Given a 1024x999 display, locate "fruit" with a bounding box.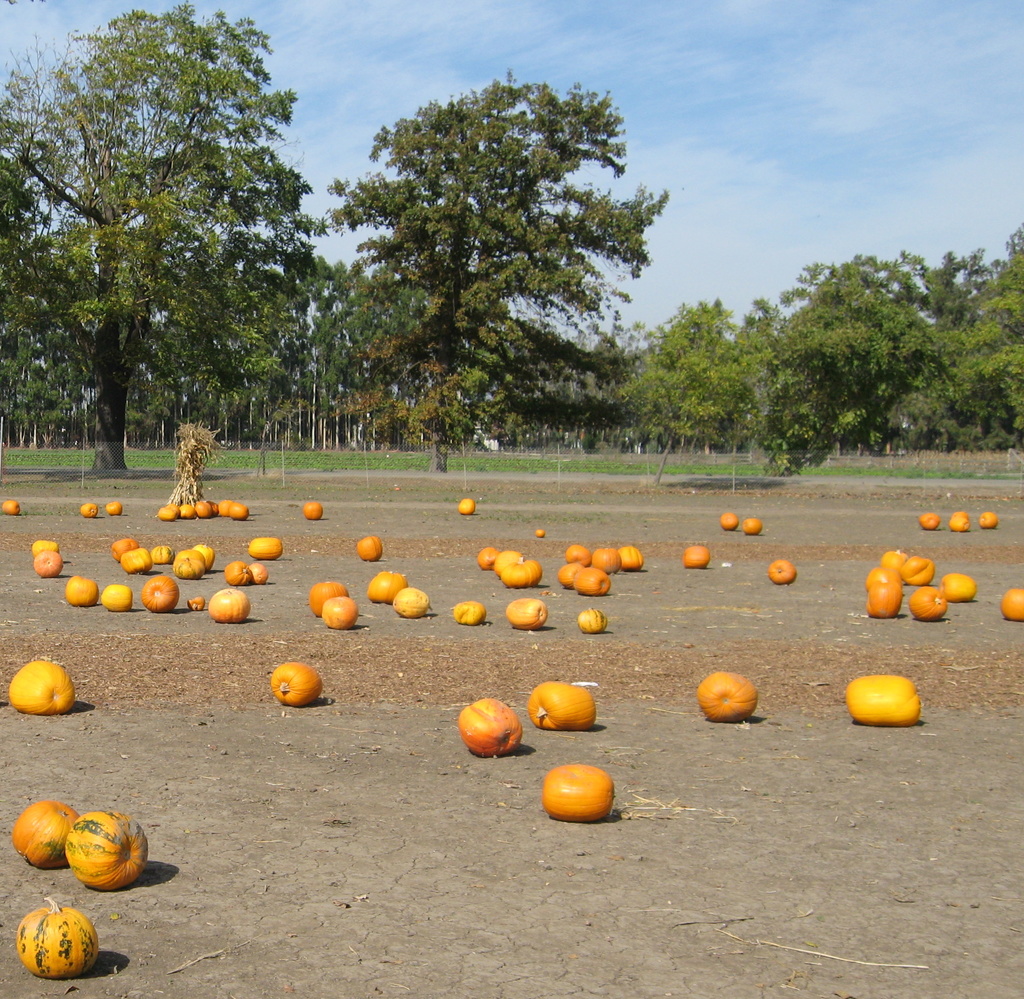
Located: 300,504,323,524.
